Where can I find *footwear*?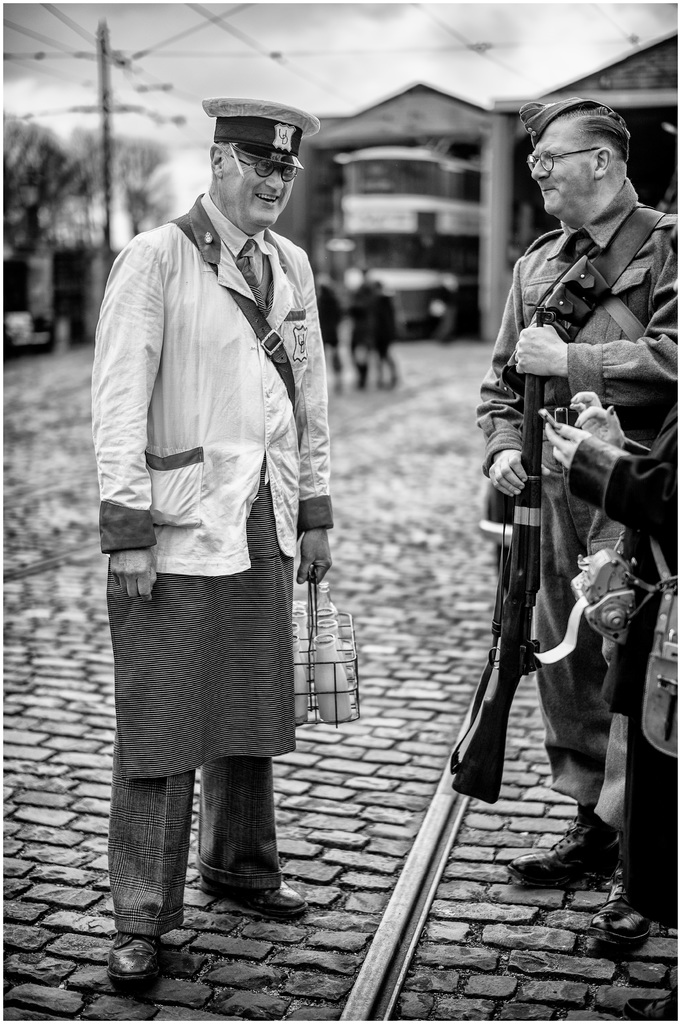
You can find it at [104, 930, 157, 991].
